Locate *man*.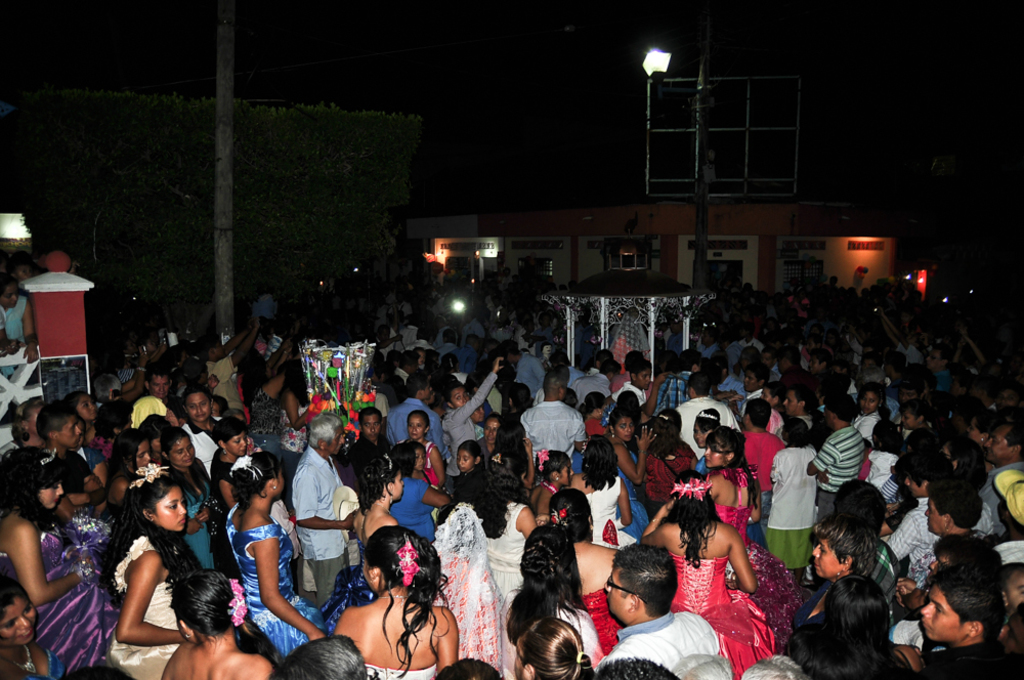
Bounding box: (x1=983, y1=419, x2=1023, y2=537).
